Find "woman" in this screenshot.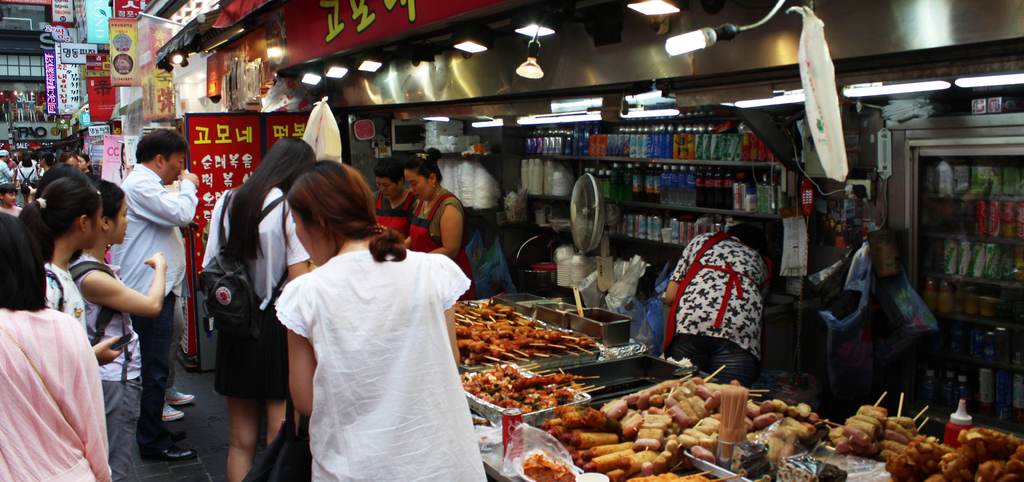
The bounding box for "woman" is BBox(399, 146, 472, 287).
